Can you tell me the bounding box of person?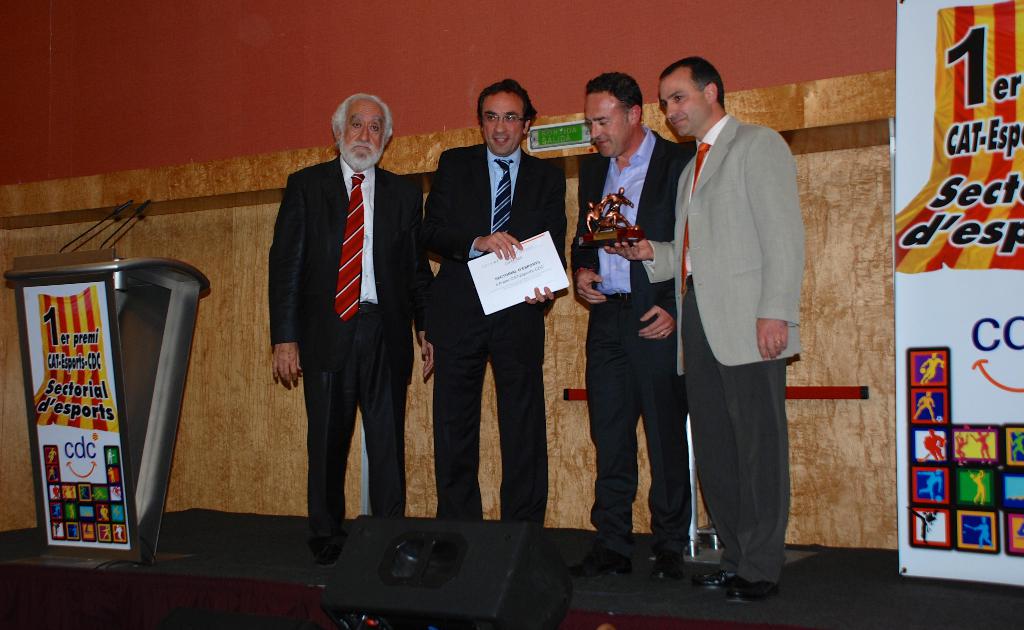
select_region(972, 428, 996, 467).
